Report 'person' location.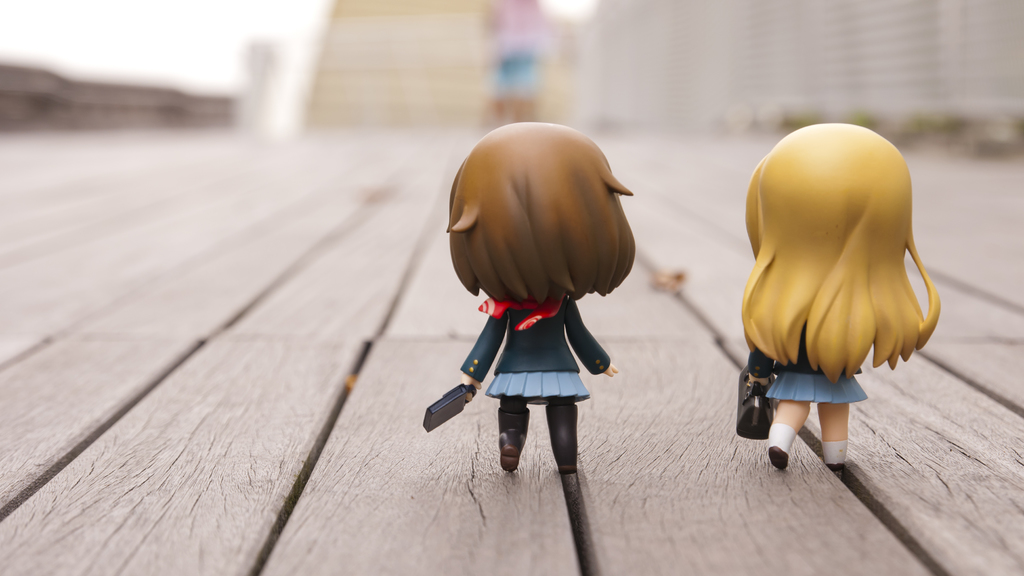
Report: <region>431, 78, 644, 449</region>.
